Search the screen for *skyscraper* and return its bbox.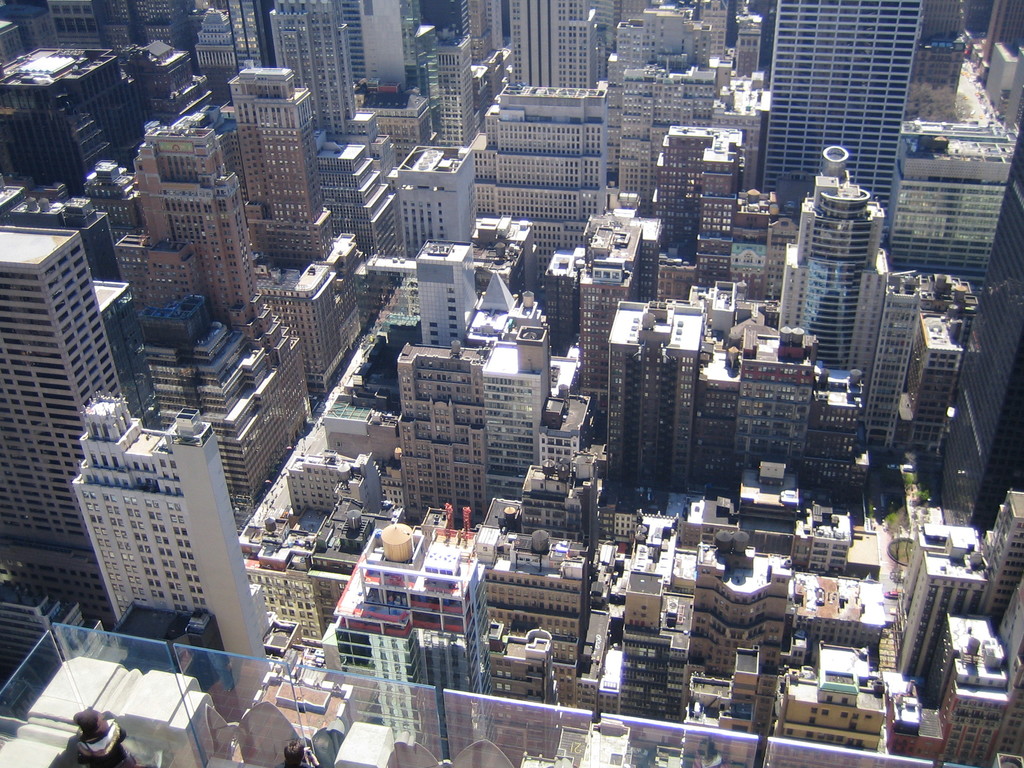
Found: crop(319, 509, 491, 767).
